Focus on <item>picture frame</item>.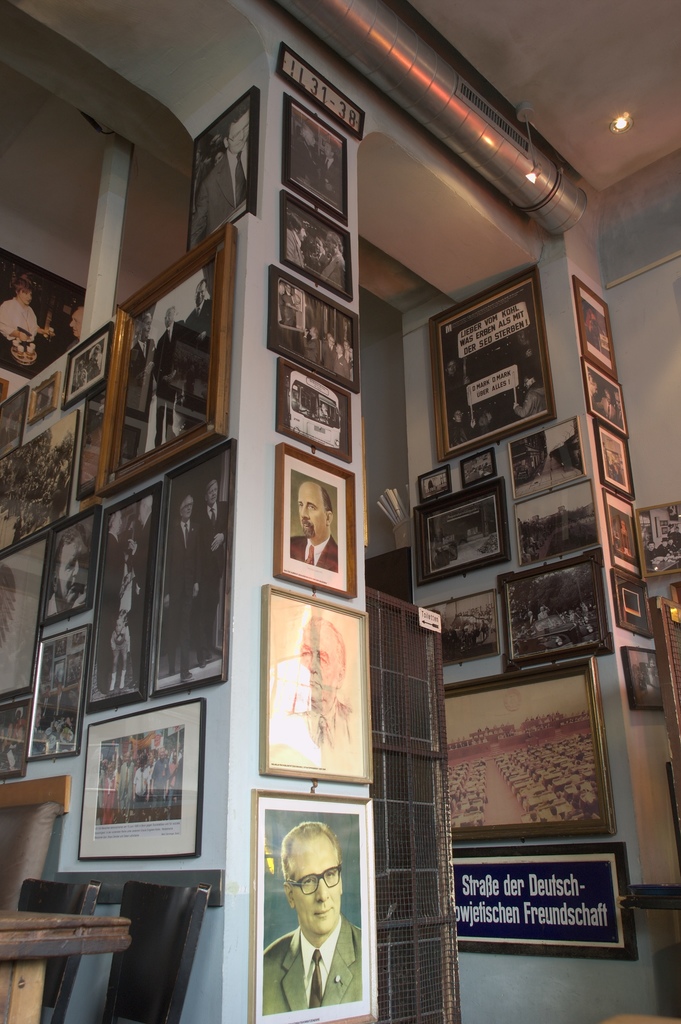
Focused at 496/546/614/670.
